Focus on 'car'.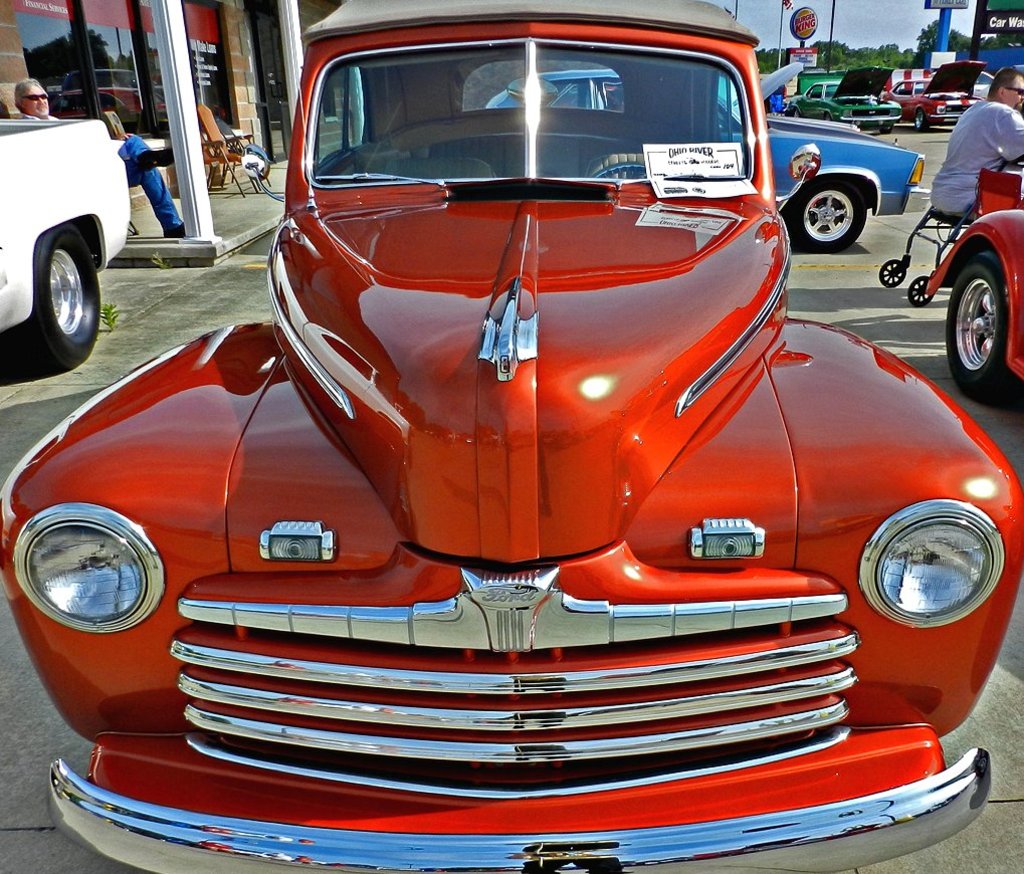
Focused at x1=718, y1=60, x2=856, y2=126.
